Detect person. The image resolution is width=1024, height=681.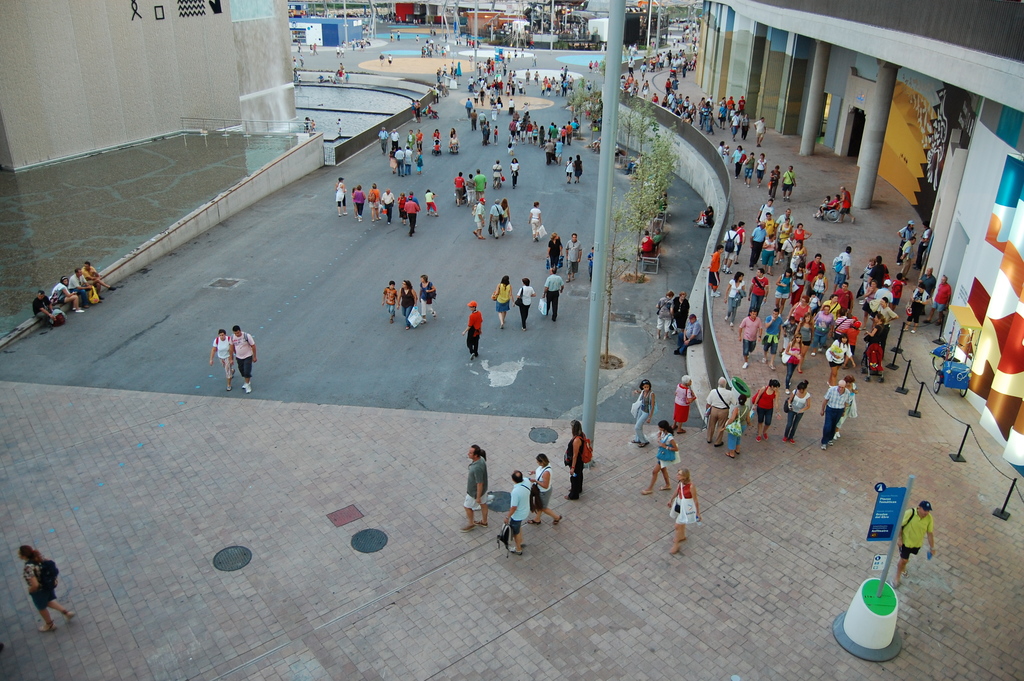
bbox=(564, 155, 575, 184).
